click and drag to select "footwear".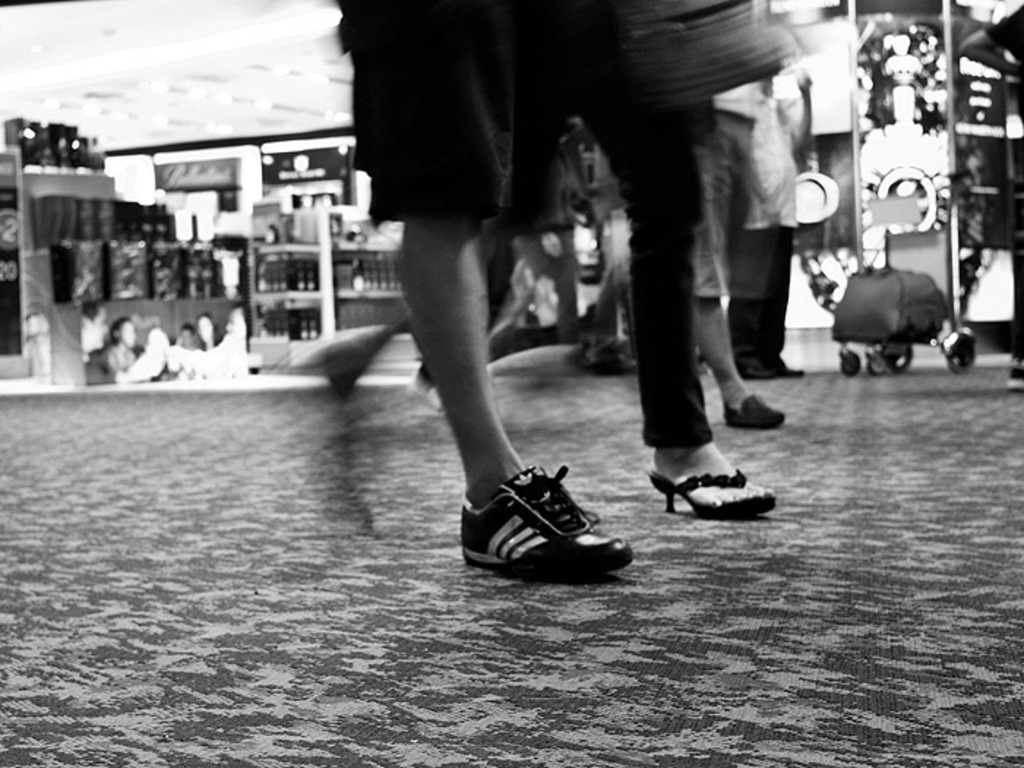
Selection: l=778, t=361, r=806, b=374.
